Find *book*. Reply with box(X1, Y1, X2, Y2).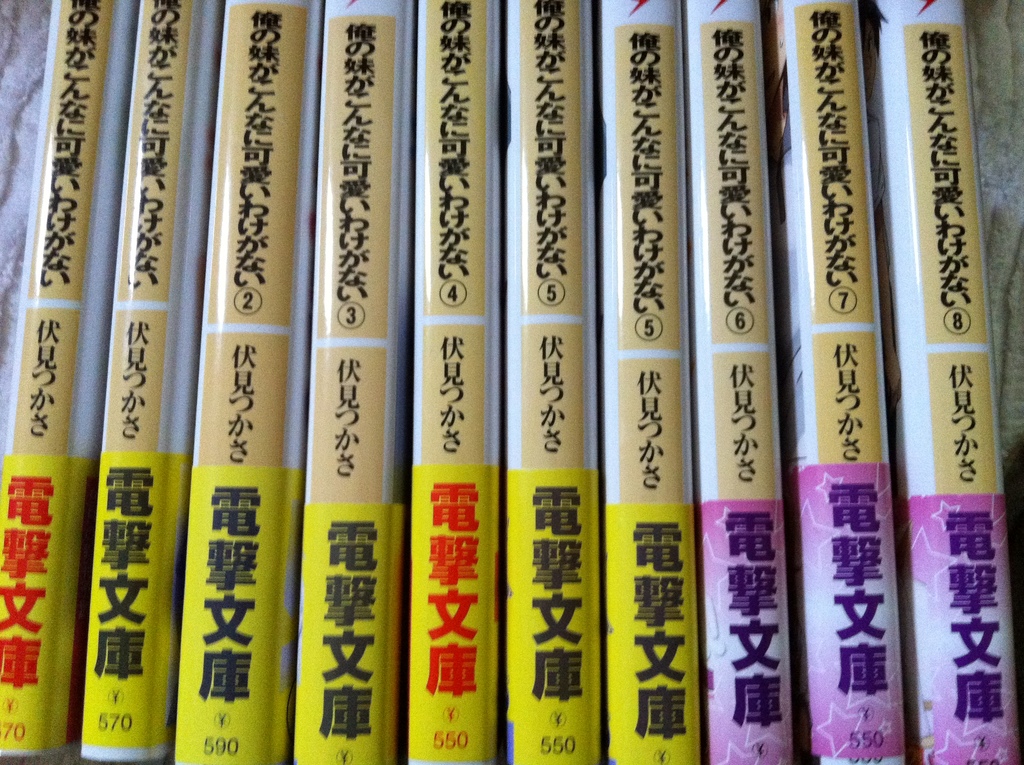
box(690, 0, 793, 764).
